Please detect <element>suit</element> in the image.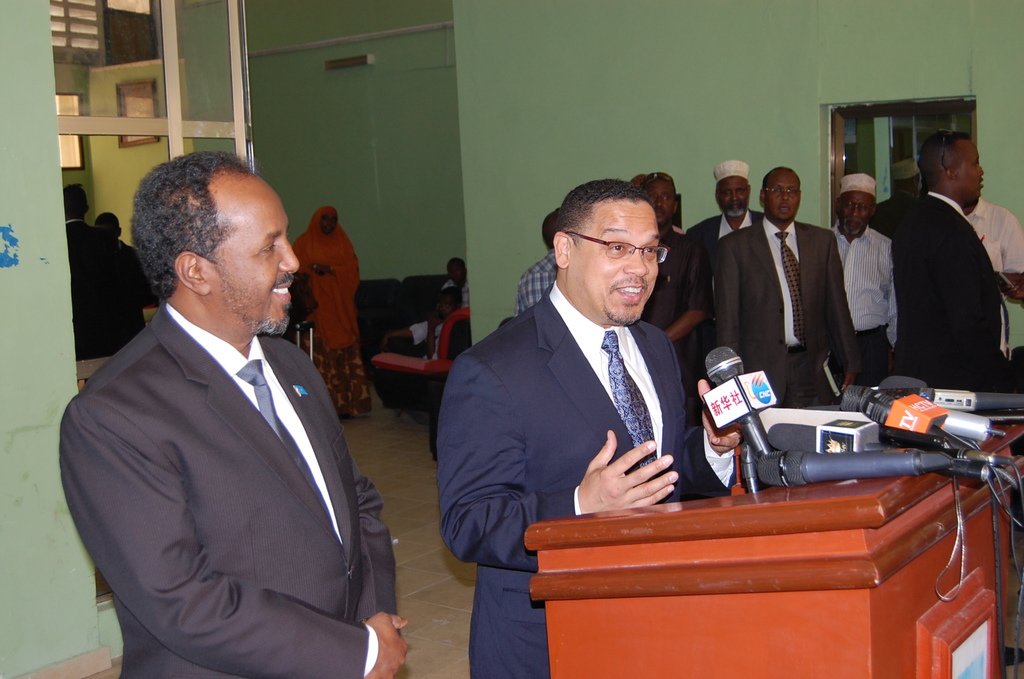
693:211:764:246.
